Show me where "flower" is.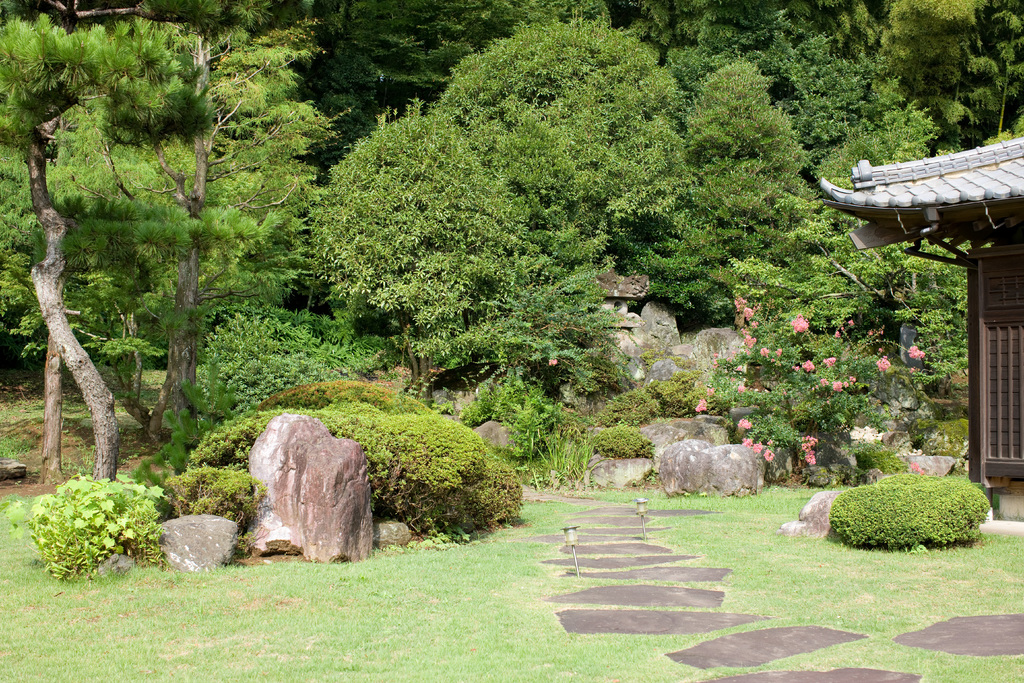
"flower" is at x1=692, y1=398, x2=706, y2=411.
